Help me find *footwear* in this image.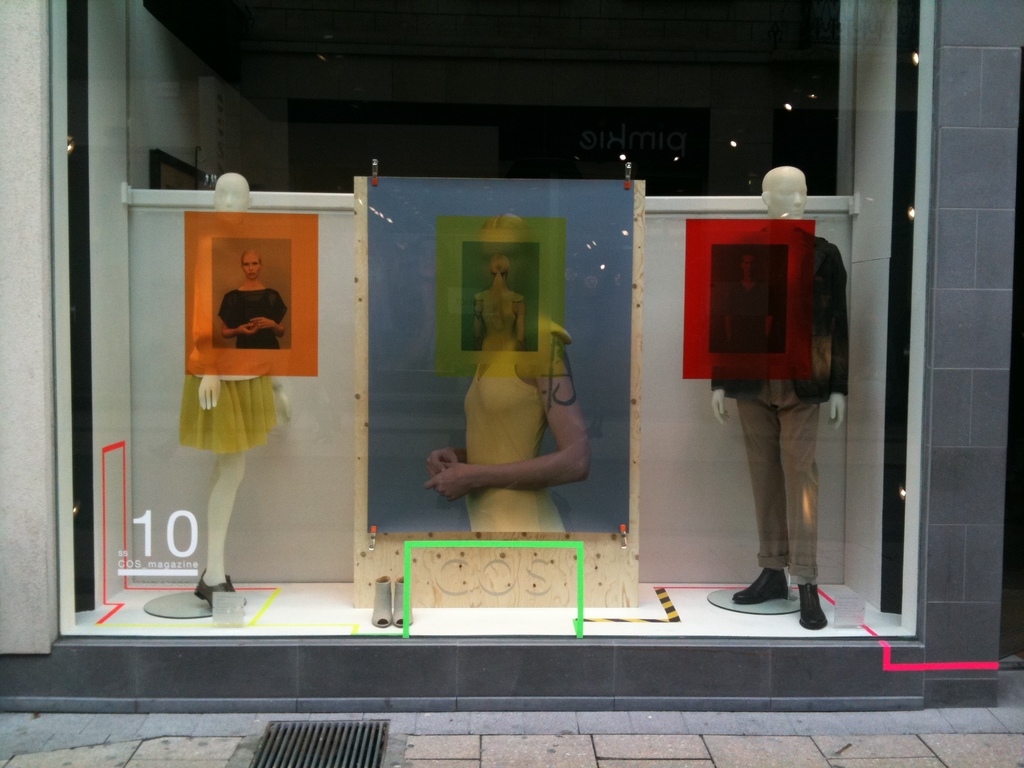
Found it: 195 572 234 609.
